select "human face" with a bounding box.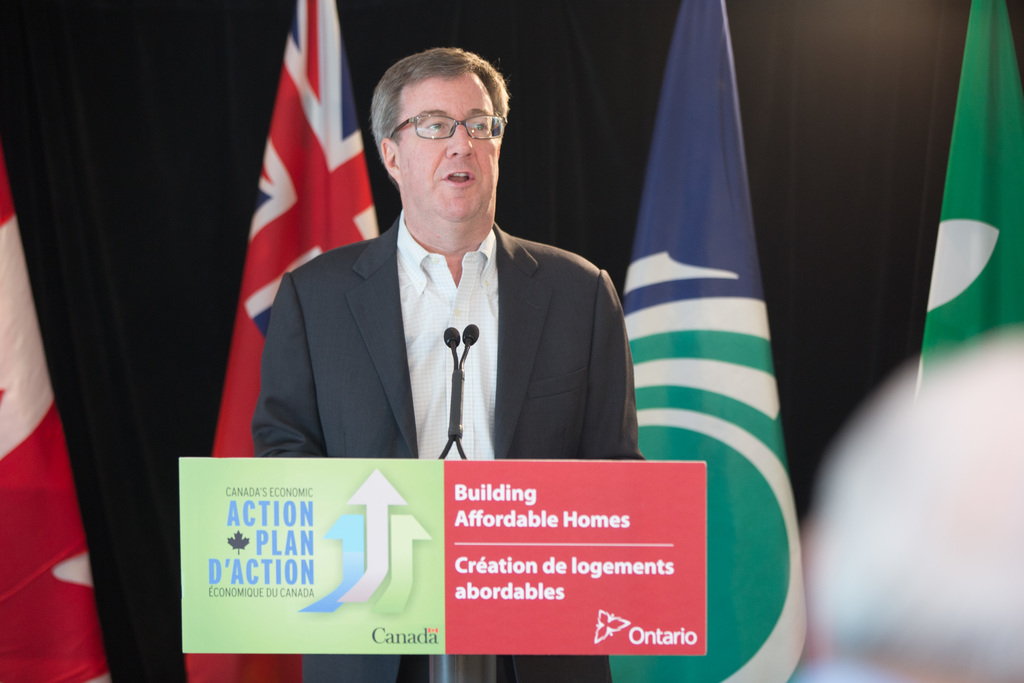
{"x1": 397, "y1": 71, "x2": 499, "y2": 219}.
